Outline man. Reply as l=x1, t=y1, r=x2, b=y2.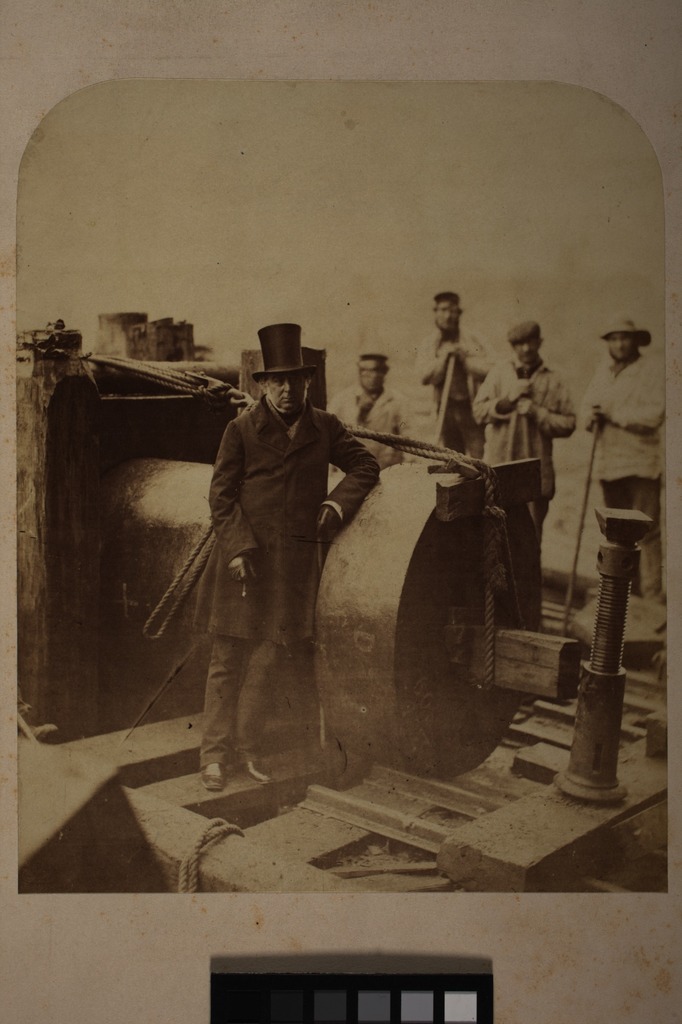
l=334, t=349, r=407, b=451.
